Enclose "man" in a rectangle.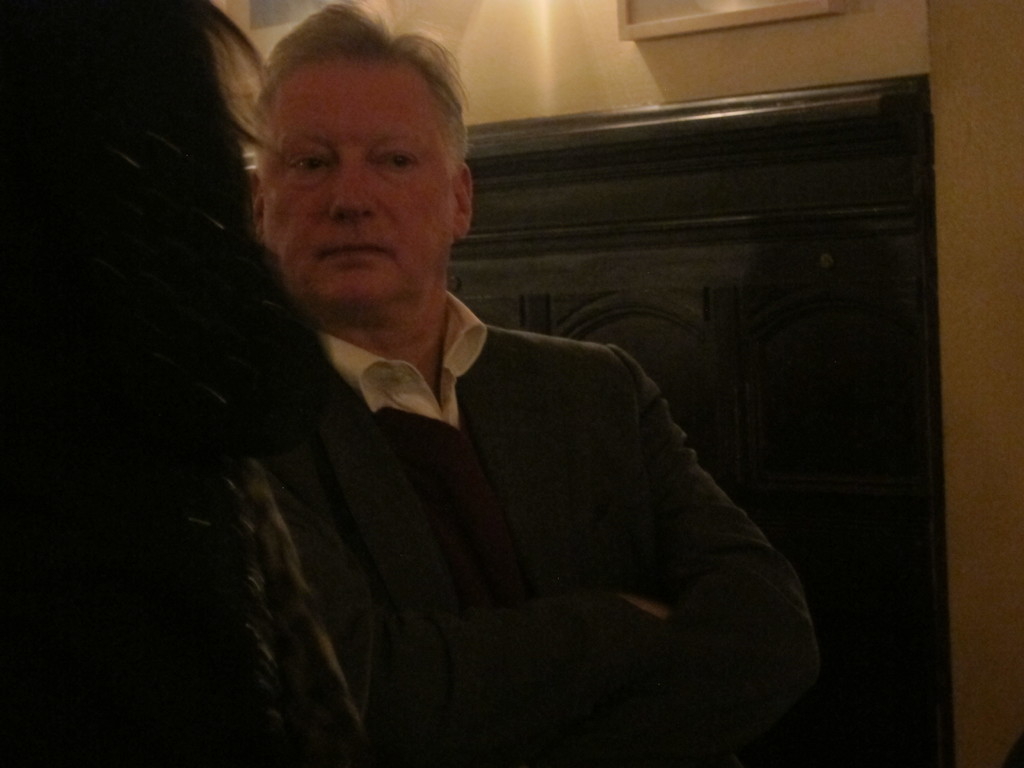
bbox(251, 0, 812, 767).
